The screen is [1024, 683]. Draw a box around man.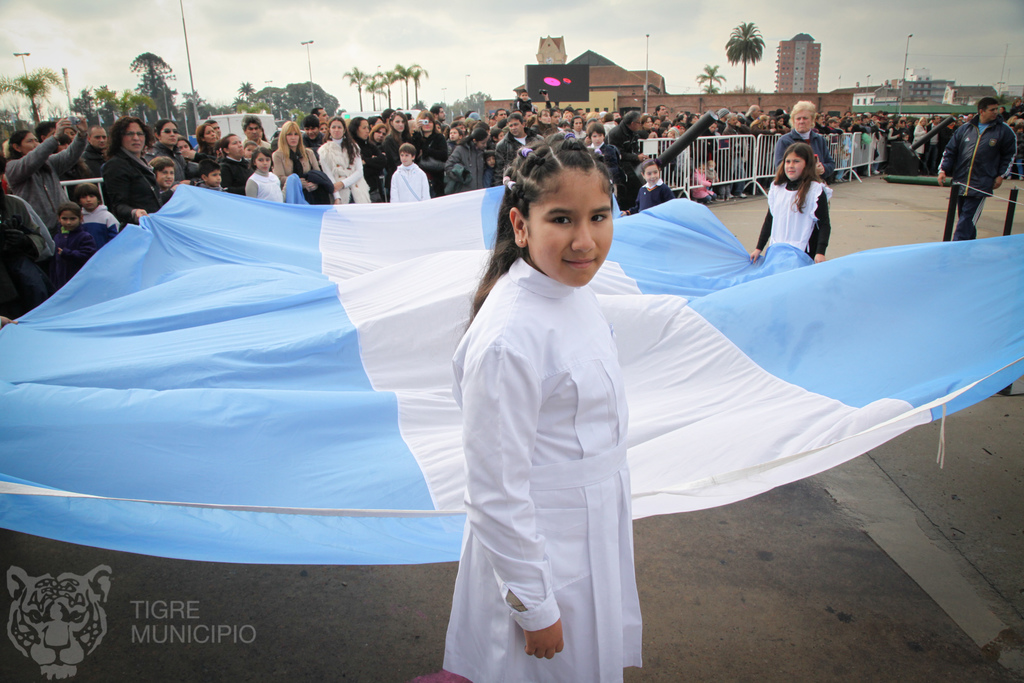
490, 111, 530, 185.
